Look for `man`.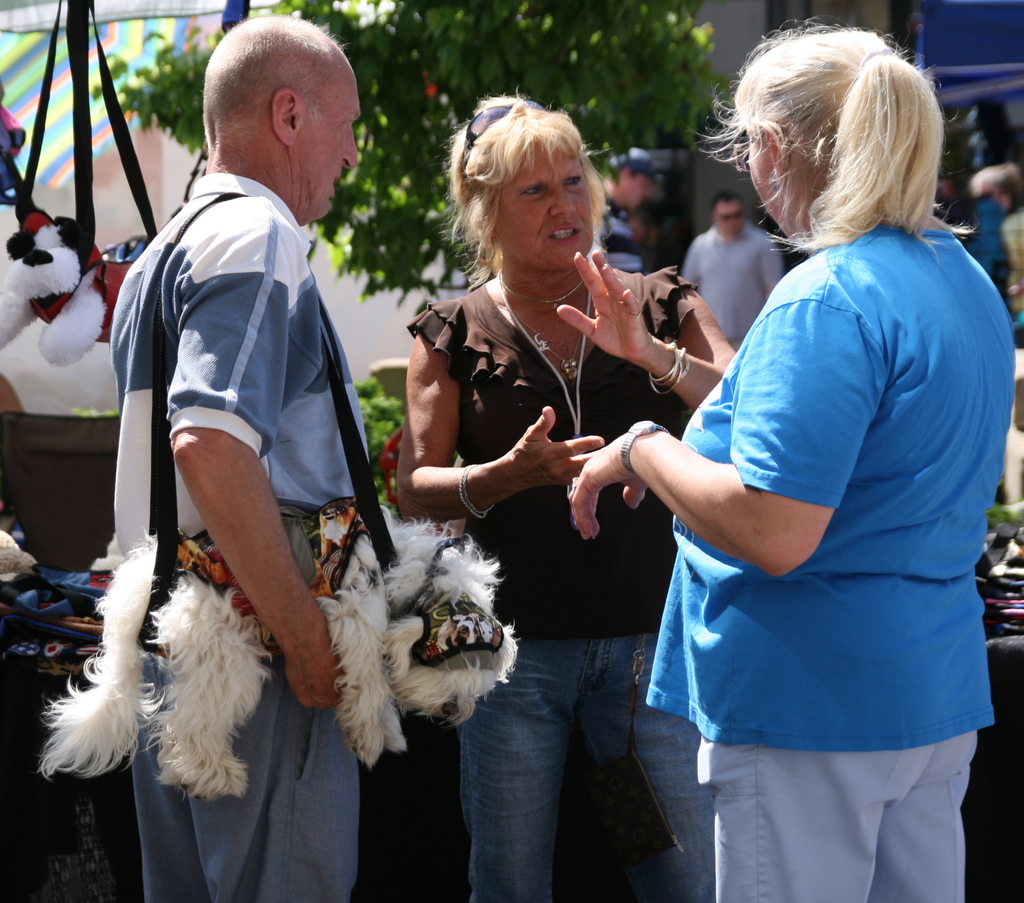
Found: detection(104, 12, 401, 900).
